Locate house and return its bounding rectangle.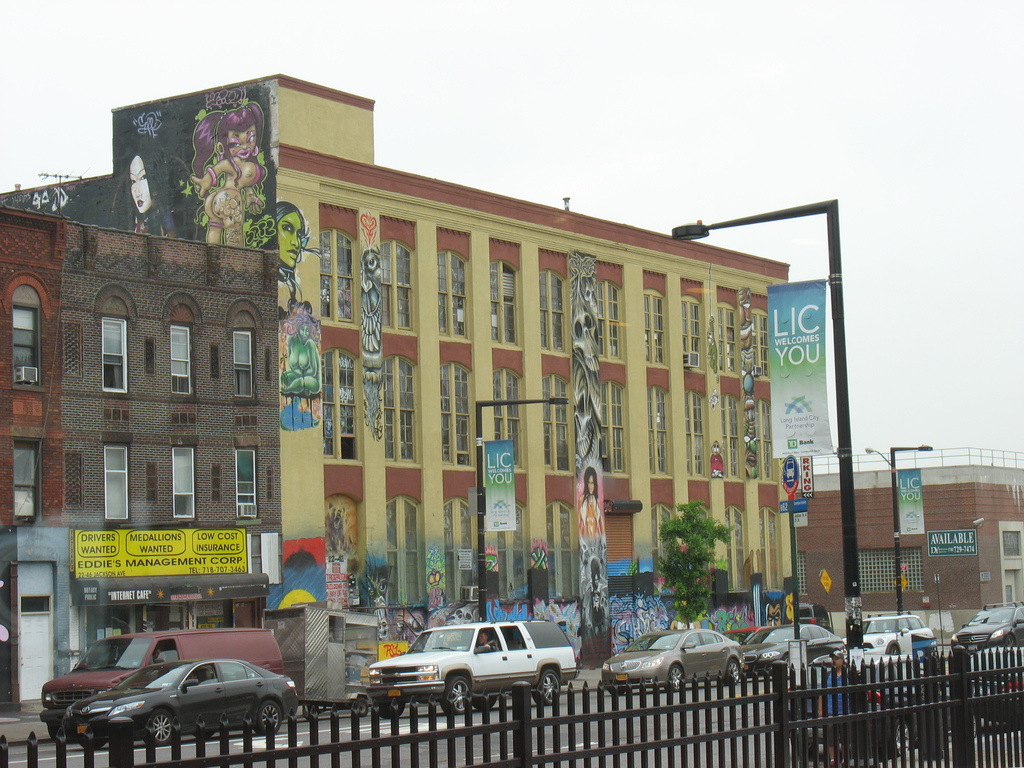
region(0, 205, 285, 715).
